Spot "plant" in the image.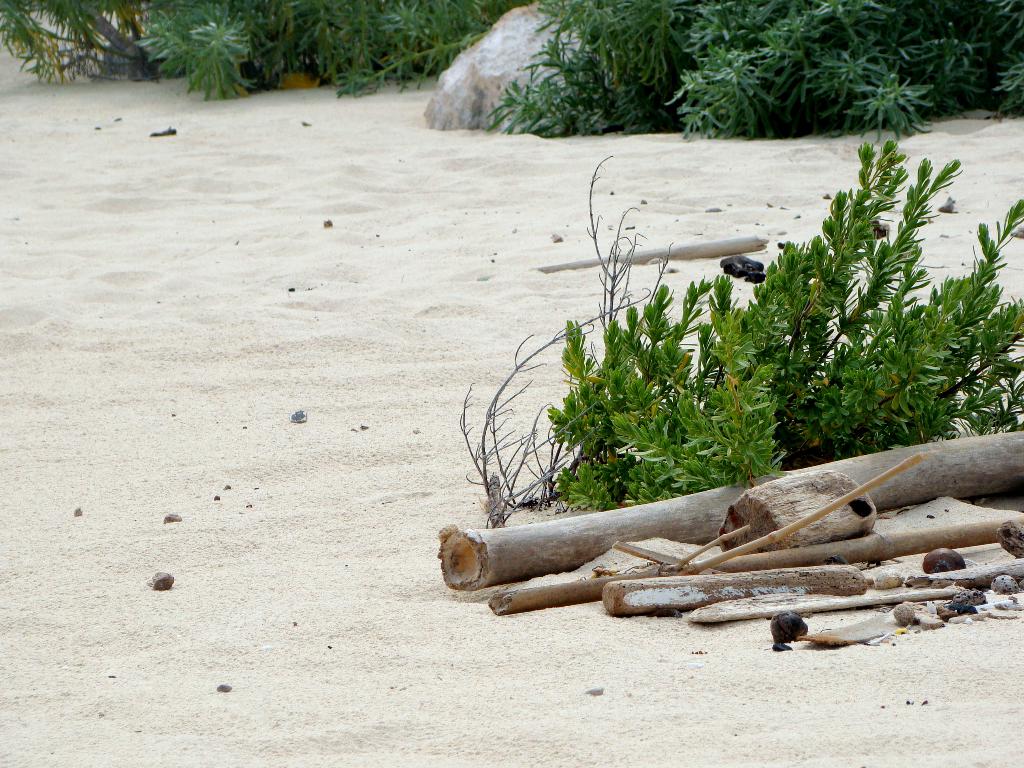
"plant" found at select_region(134, 2, 282, 102).
